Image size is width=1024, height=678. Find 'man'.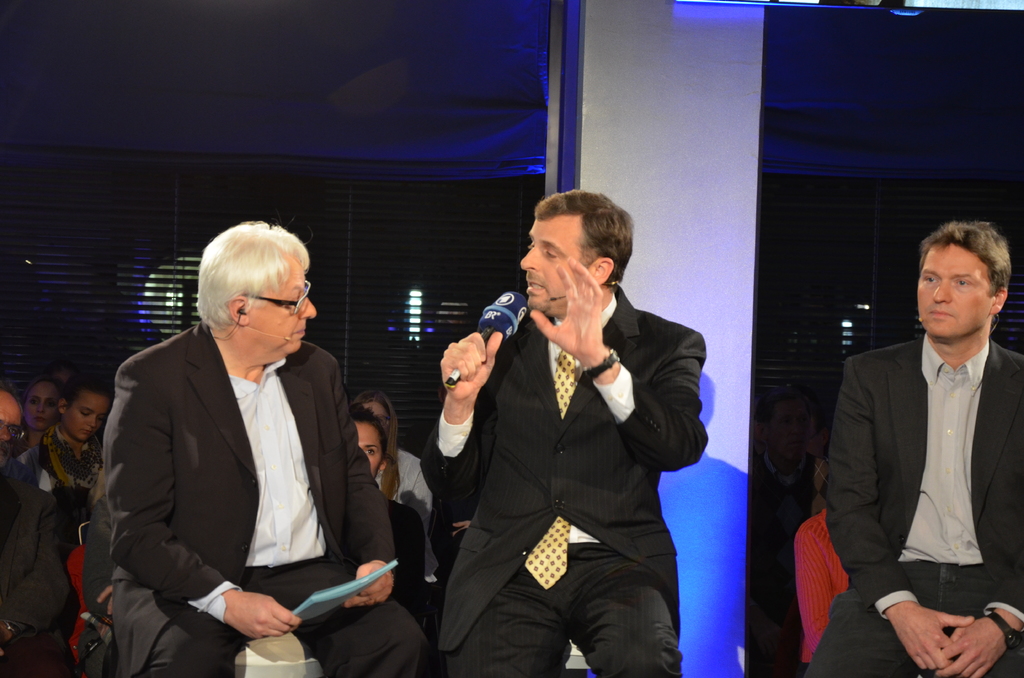
{"x1": 430, "y1": 192, "x2": 704, "y2": 677}.
